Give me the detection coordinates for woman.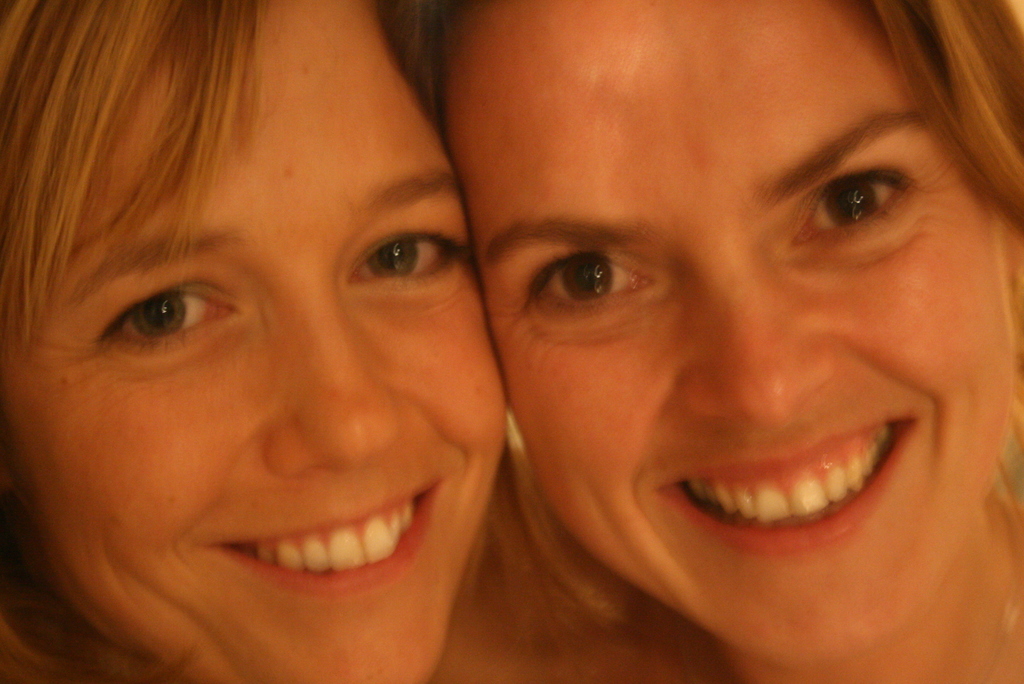
x1=380 y1=0 x2=1023 y2=683.
